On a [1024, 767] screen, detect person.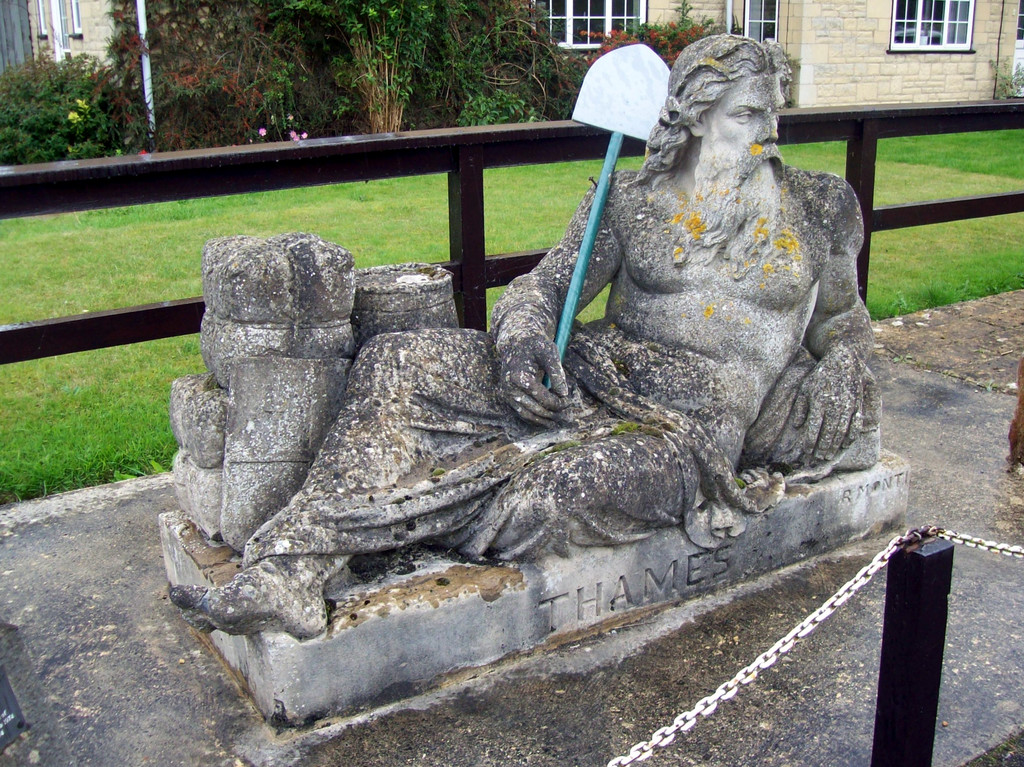
170 35 872 642.
